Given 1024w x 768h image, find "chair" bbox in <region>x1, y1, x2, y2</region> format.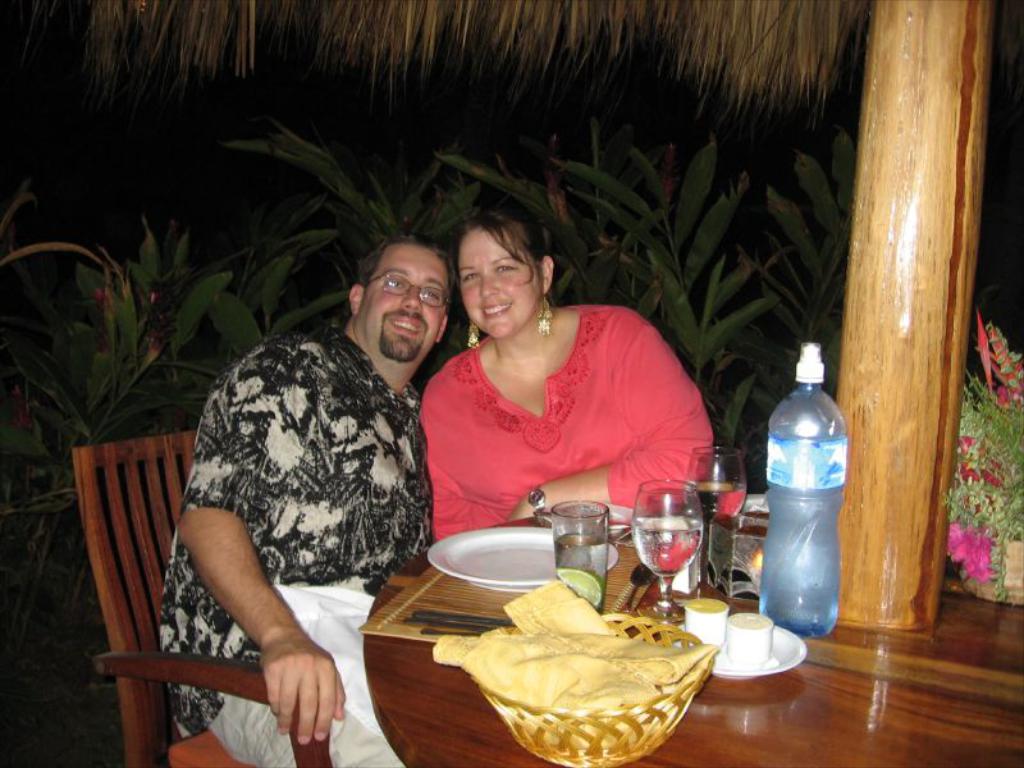
<region>36, 346, 278, 763</region>.
